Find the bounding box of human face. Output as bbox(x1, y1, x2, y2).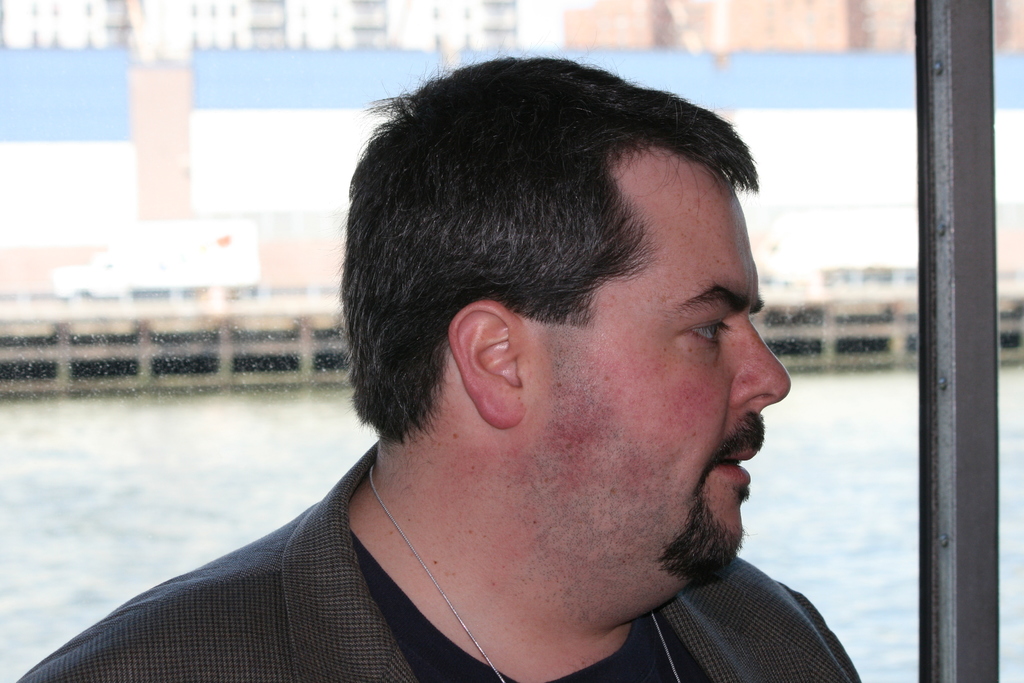
bbox(520, 163, 792, 570).
